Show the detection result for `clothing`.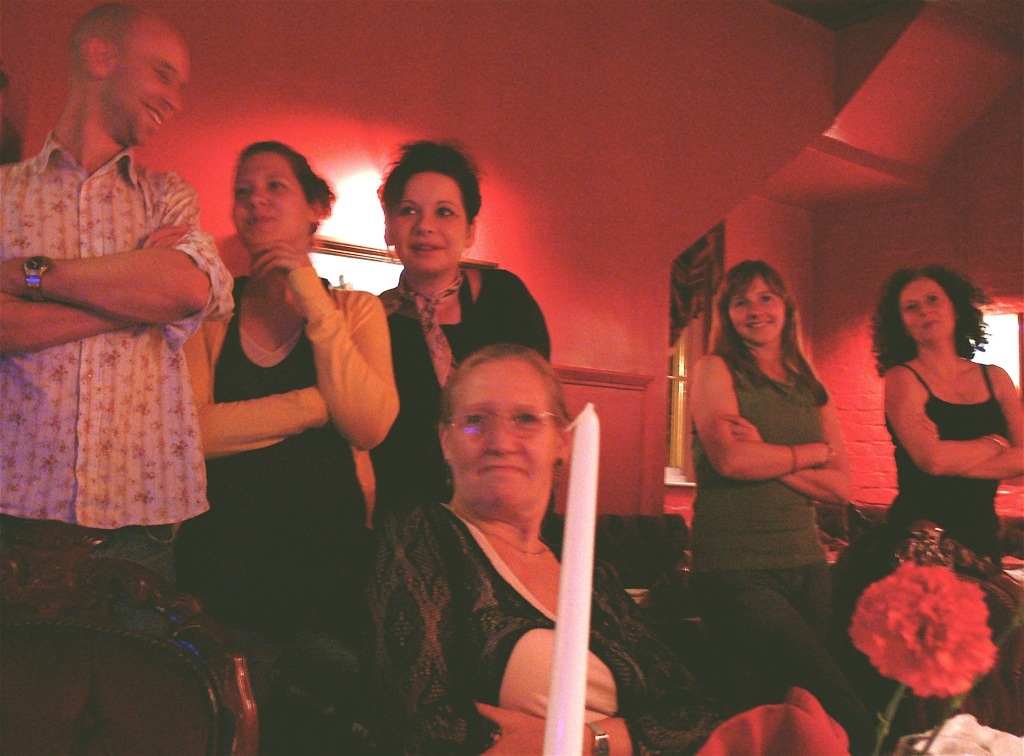
pyautogui.locateOnScreen(368, 261, 556, 512).
